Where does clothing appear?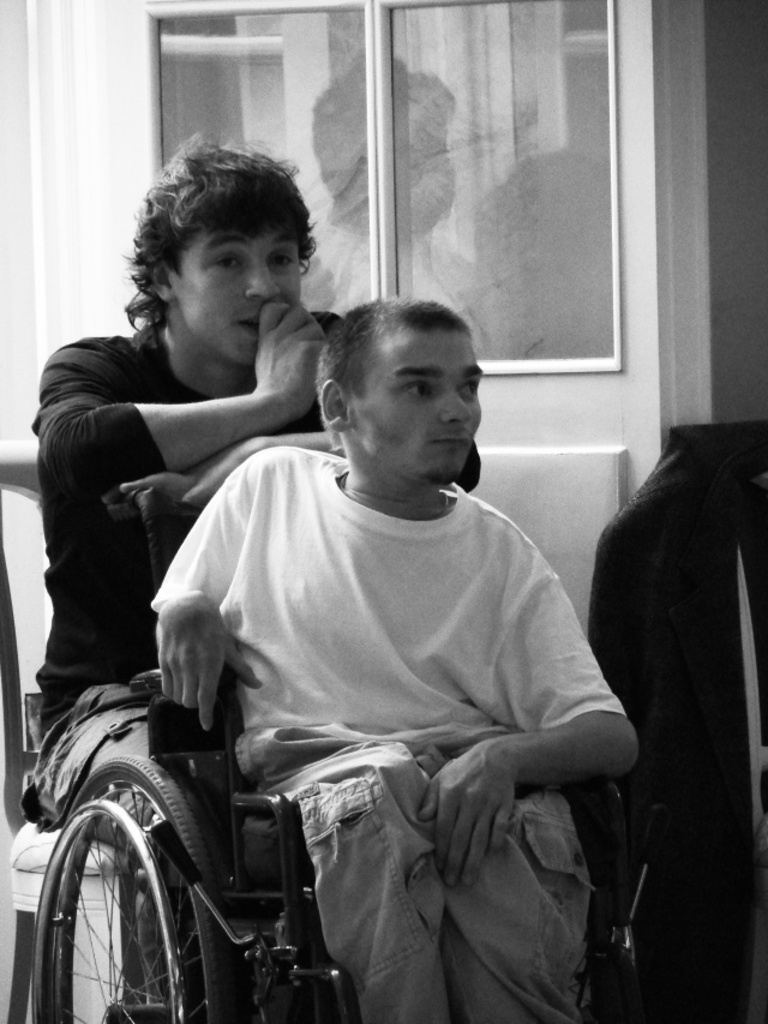
Appears at x1=134 y1=433 x2=652 y2=1023.
